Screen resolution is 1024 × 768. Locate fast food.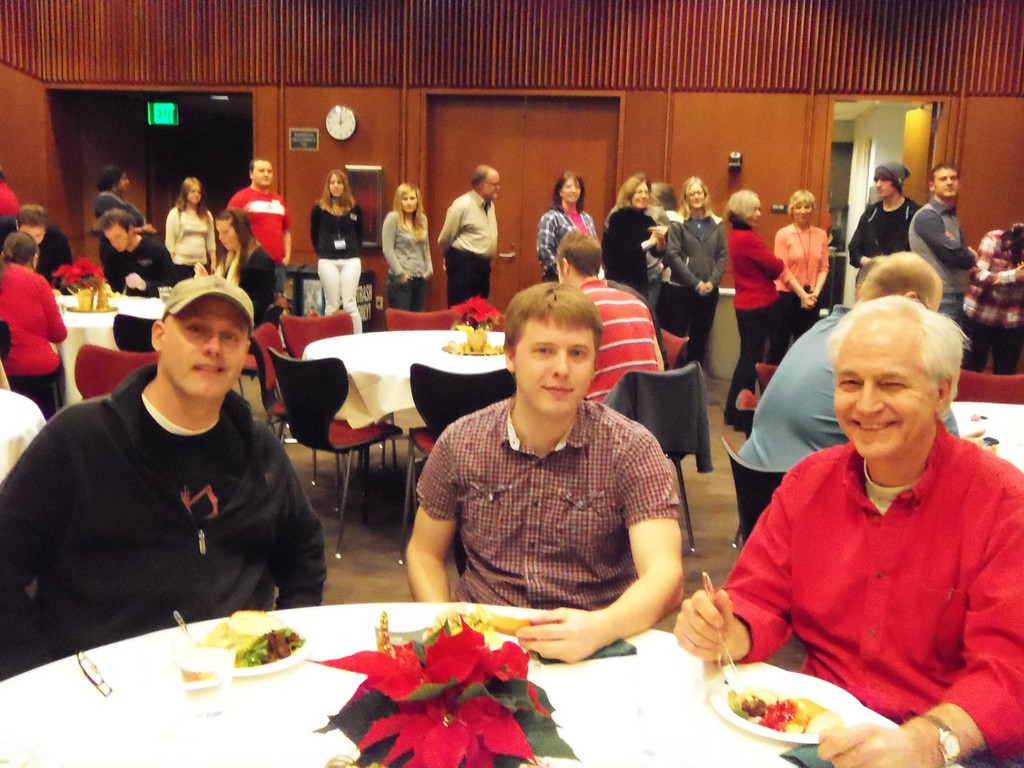
bbox=(737, 671, 872, 747).
